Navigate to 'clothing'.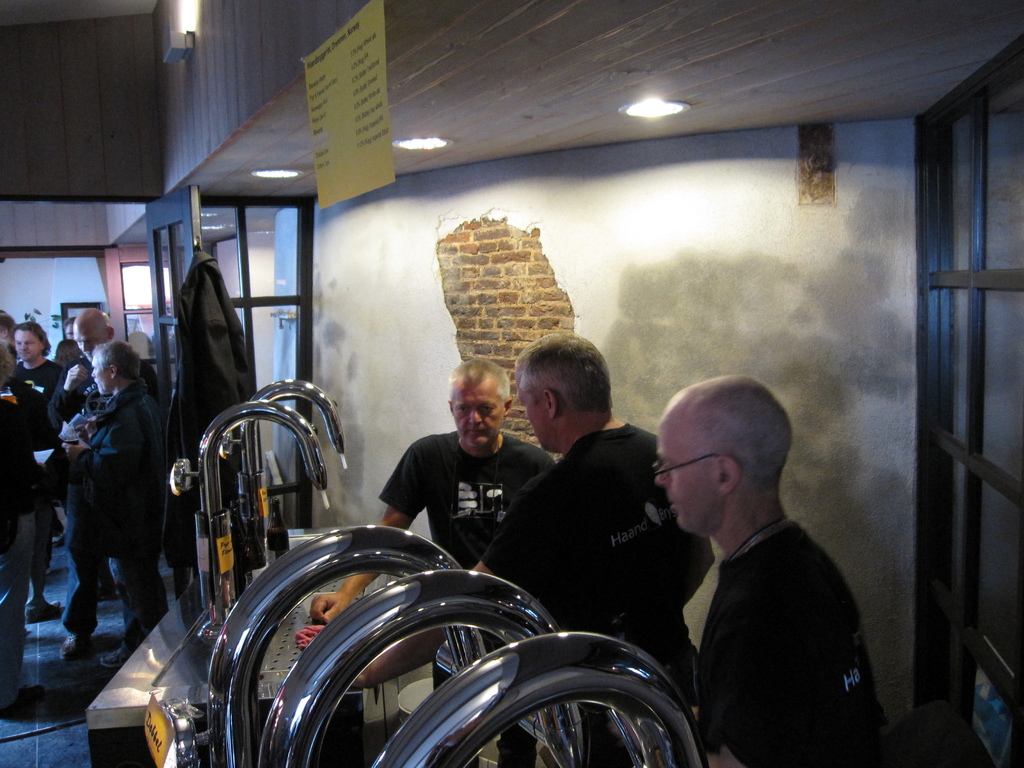
Navigation target: detection(9, 358, 68, 514).
